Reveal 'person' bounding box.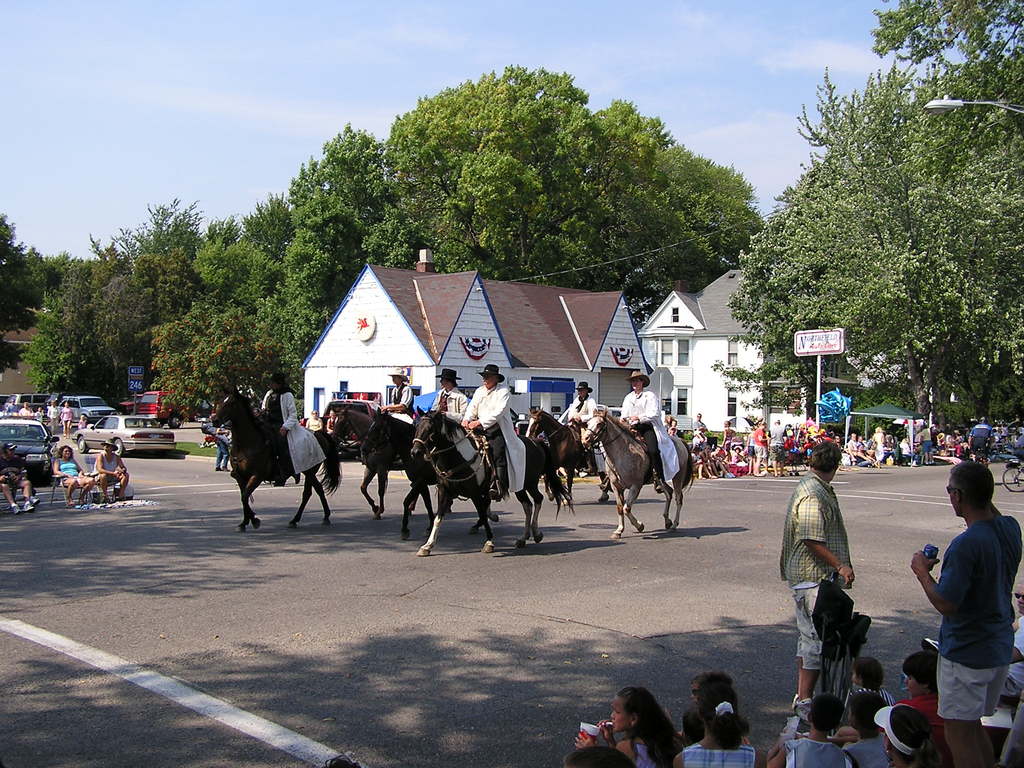
Revealed: locate(75, 414, 91, 431).
